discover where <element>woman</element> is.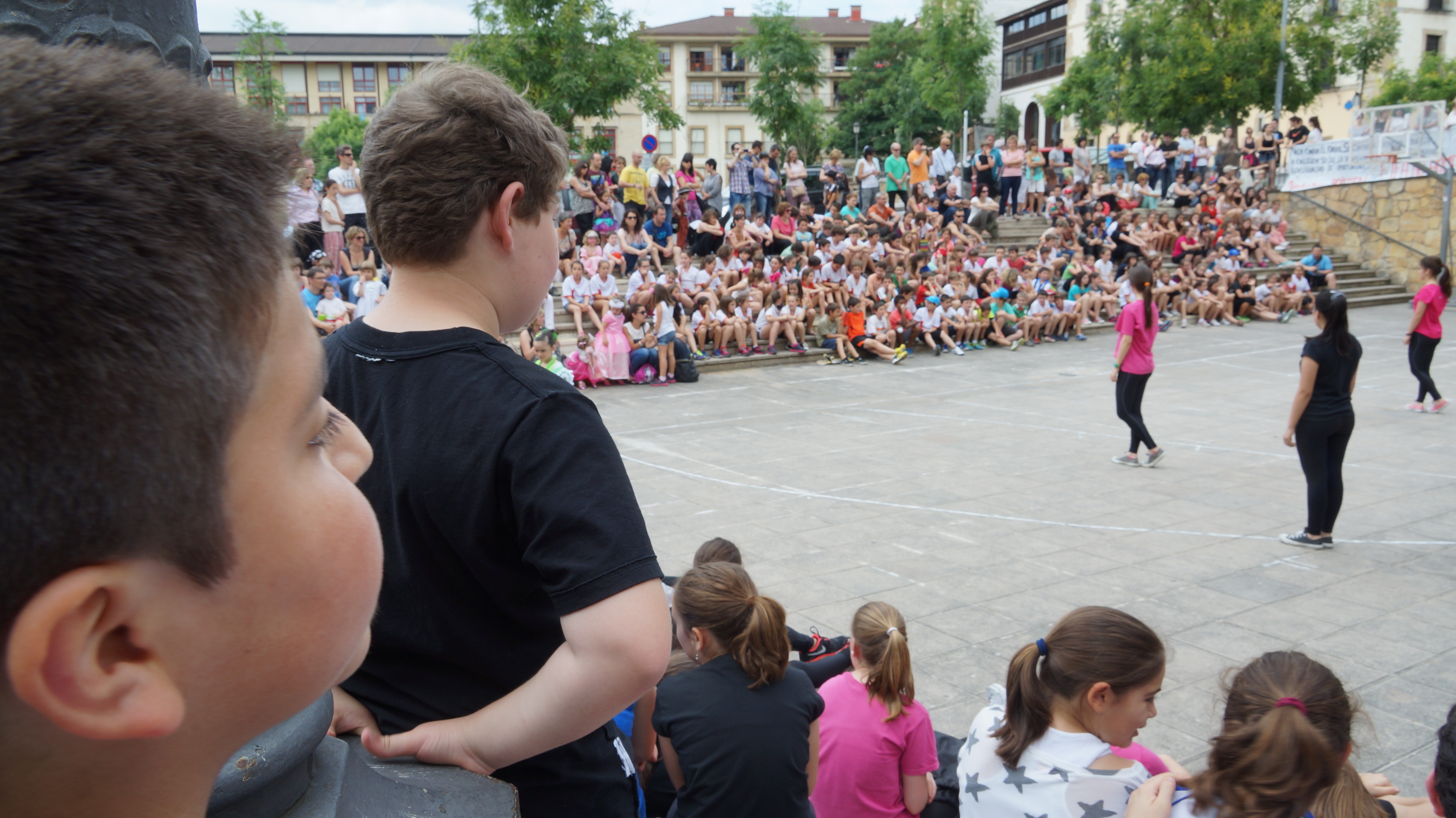
Discovered at 302, 43, 309, 62.
